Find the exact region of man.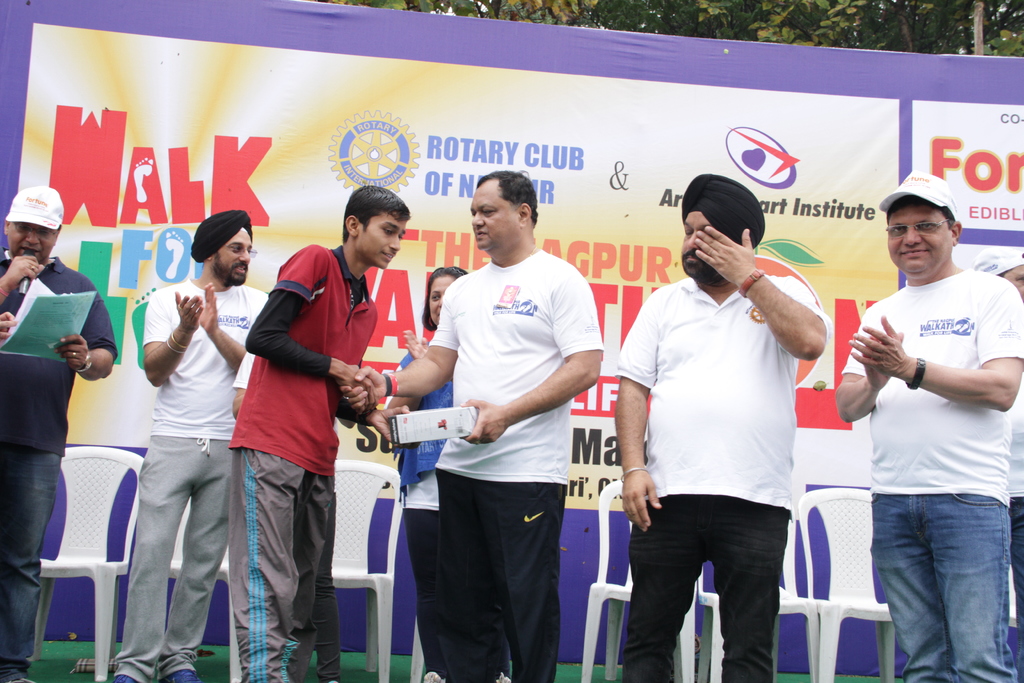
Exact region: pyautogui.locateOnScreen(344, 168, 604, 682).
